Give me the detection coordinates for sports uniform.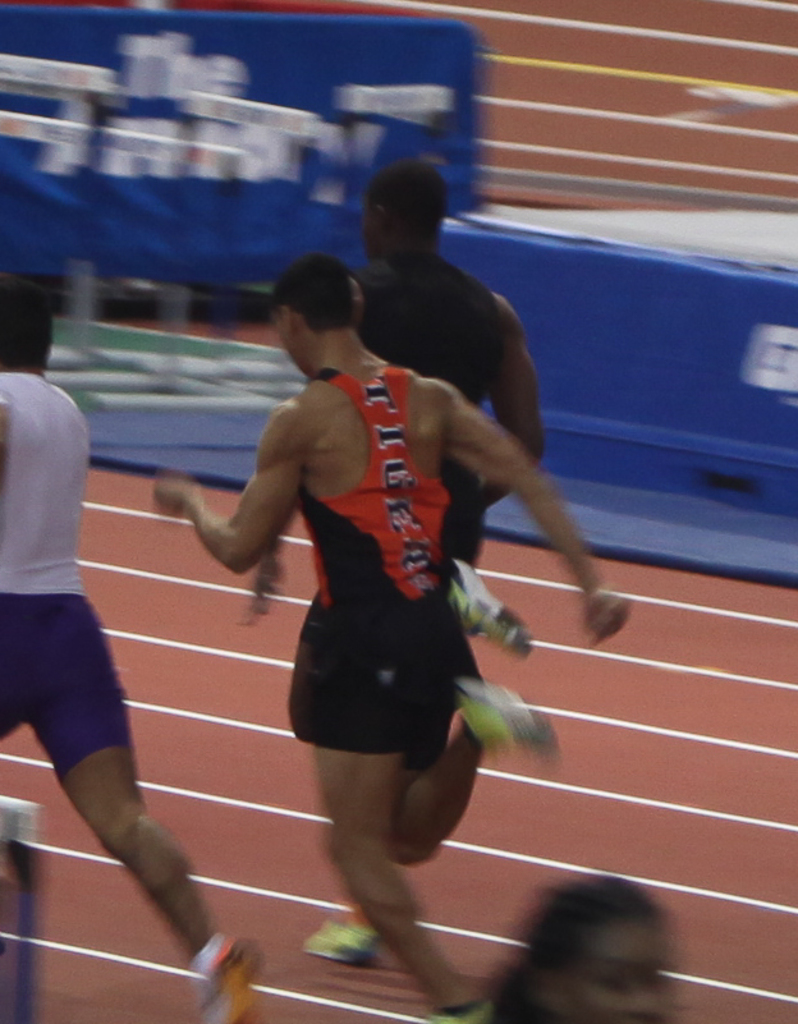
[271, 349, 503, 787].
